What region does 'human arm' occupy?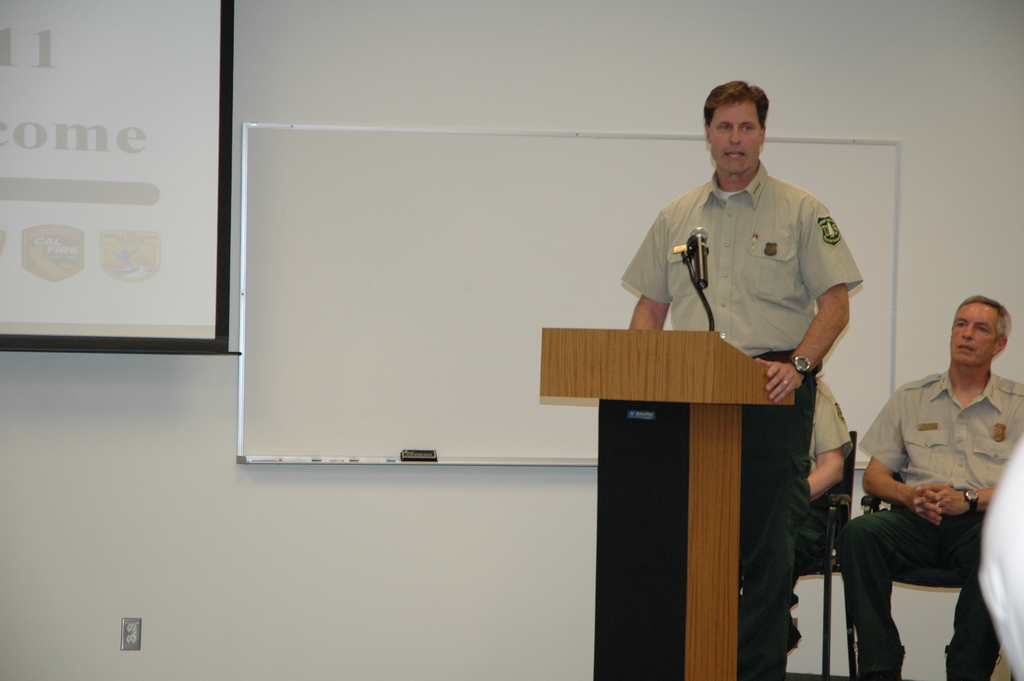
797/373/860/484.
